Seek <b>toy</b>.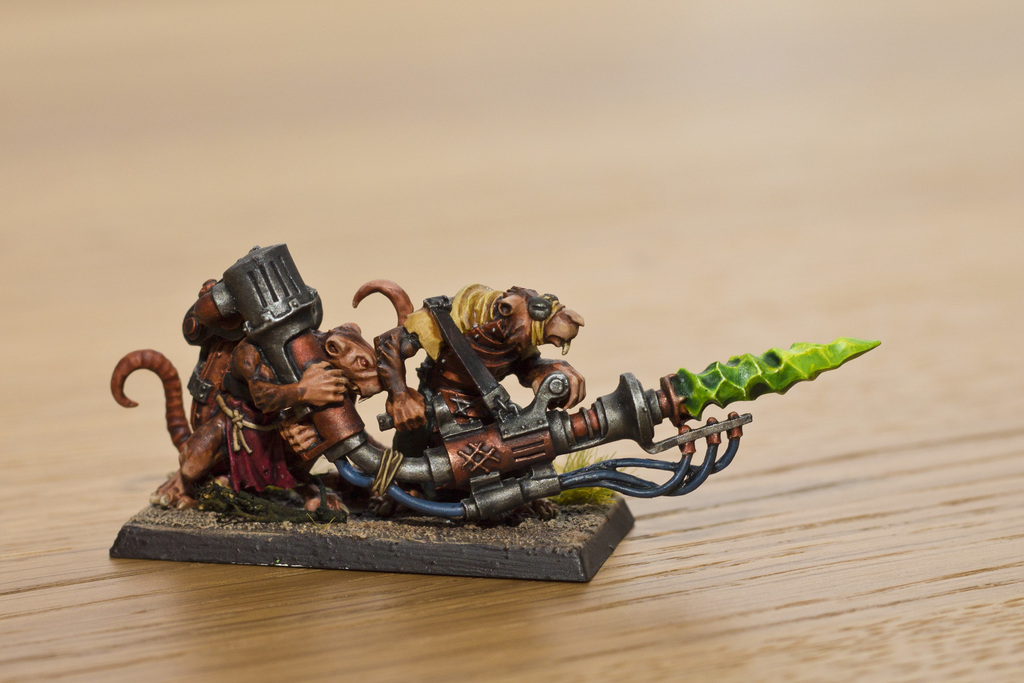
{"x1": 89, "y1": 270, "x2": 892, "y2": 564}.
